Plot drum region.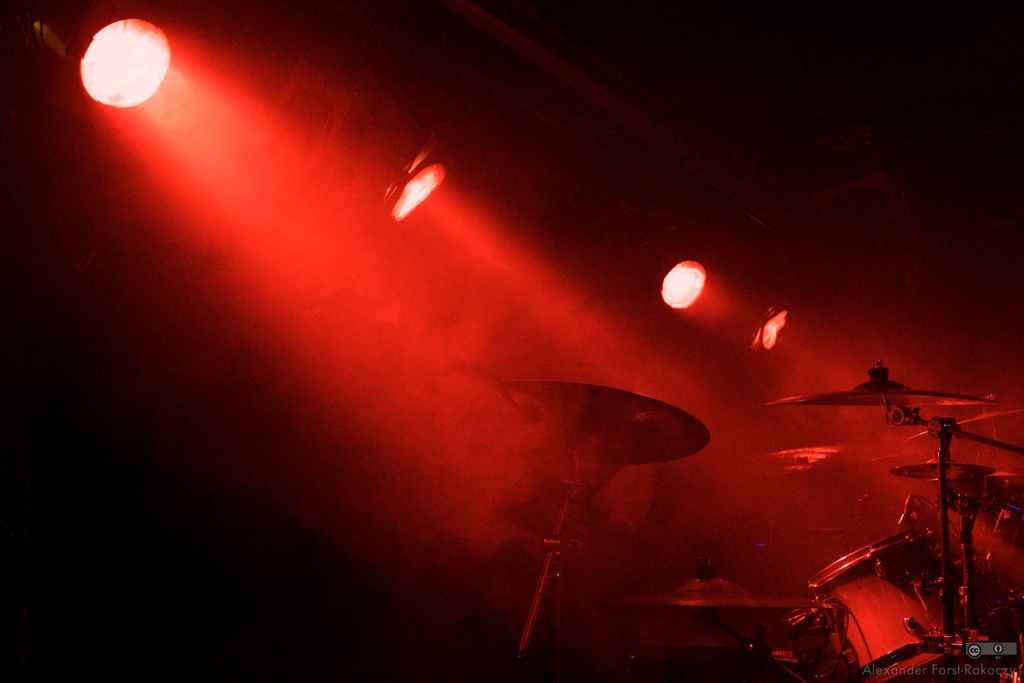
Plotted at box(803, 533, 977, 682).
